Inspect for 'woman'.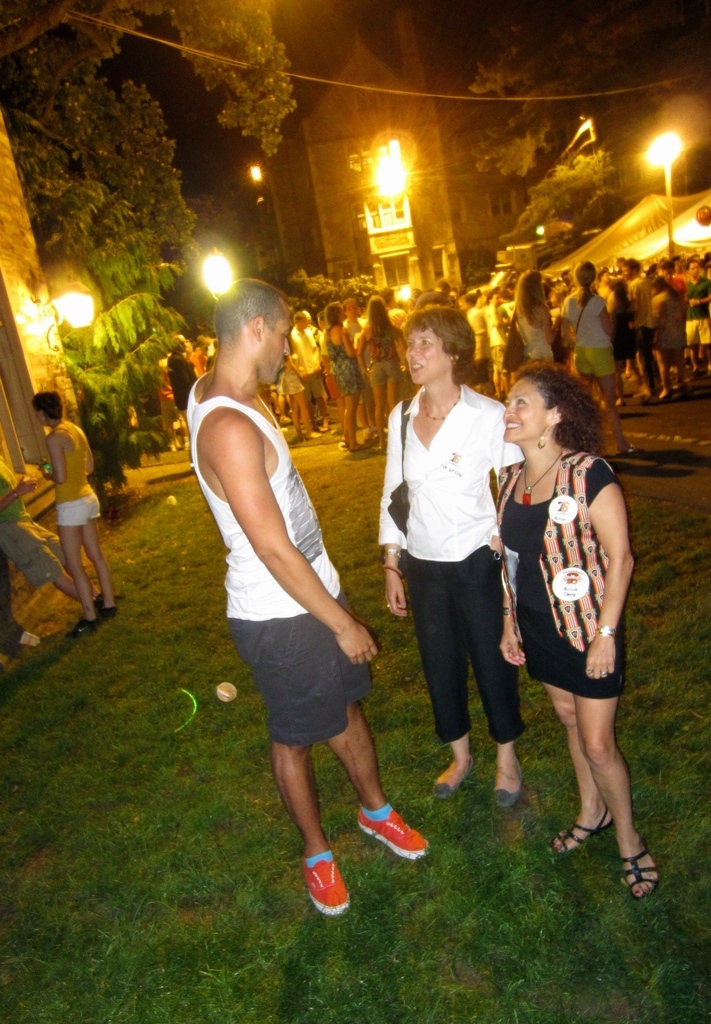
Inspection: l=378, t=313, r=529, b=809.
